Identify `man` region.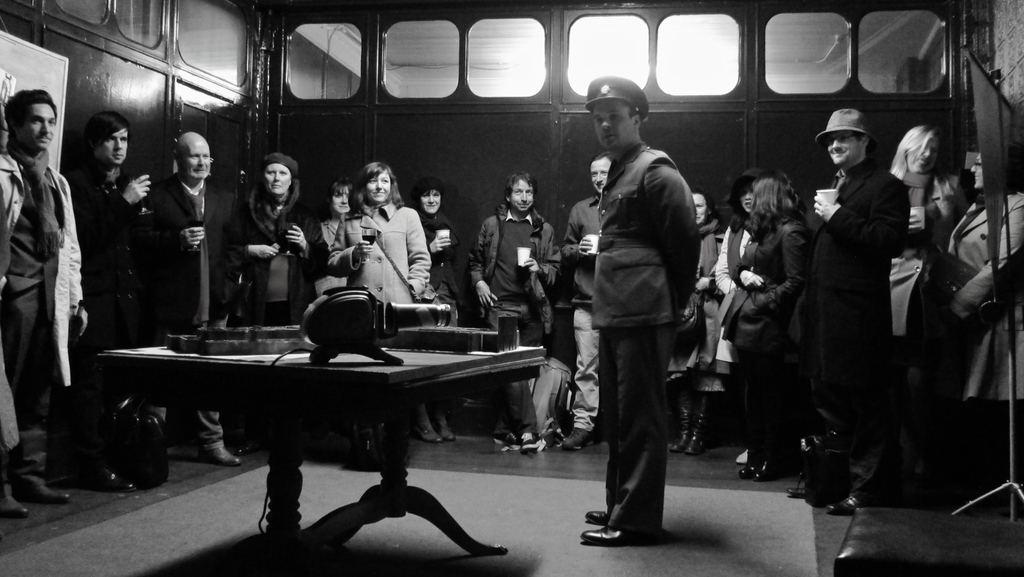
Region: rect(469, 170, 557, 444).
